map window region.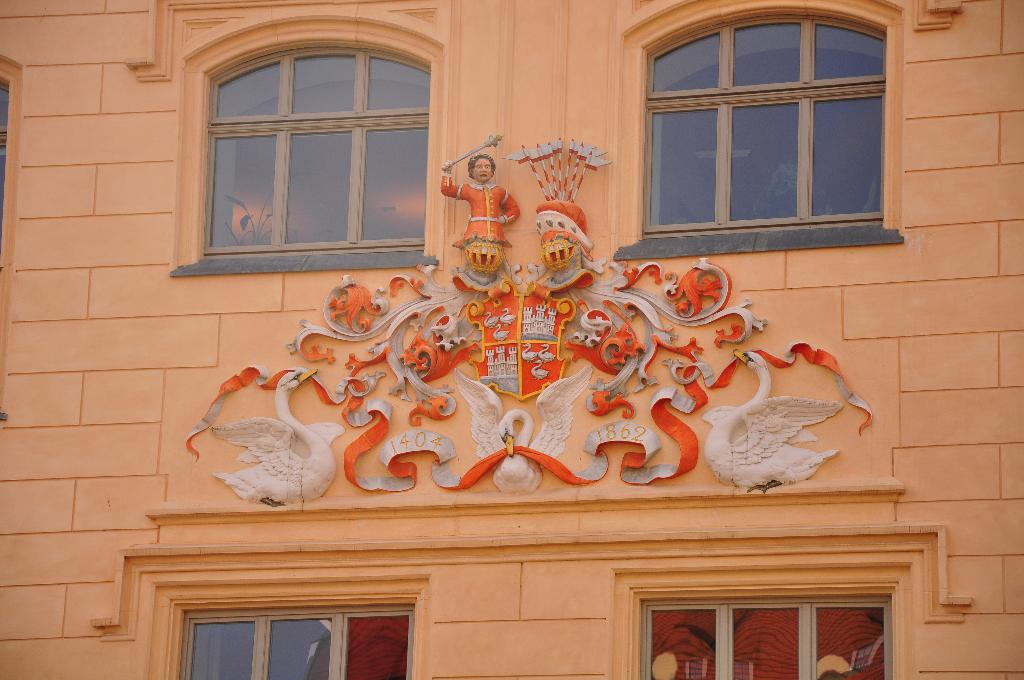
Mapped to (left=630, top=1, right=911, bottom=247).
